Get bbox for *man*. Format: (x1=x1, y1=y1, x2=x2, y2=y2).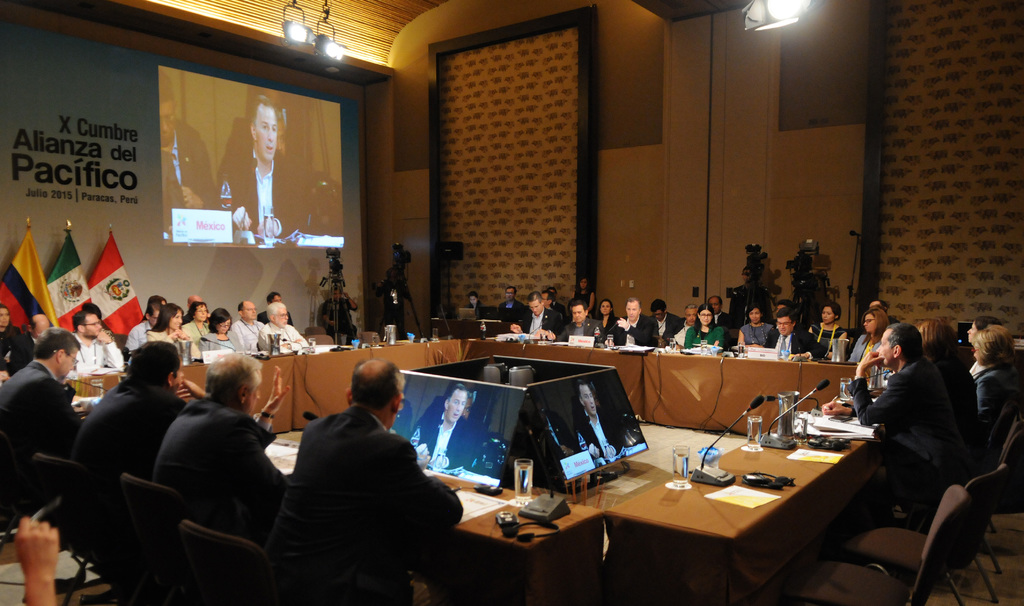
(x1=538, y1=292, x2=562, y2=315).
